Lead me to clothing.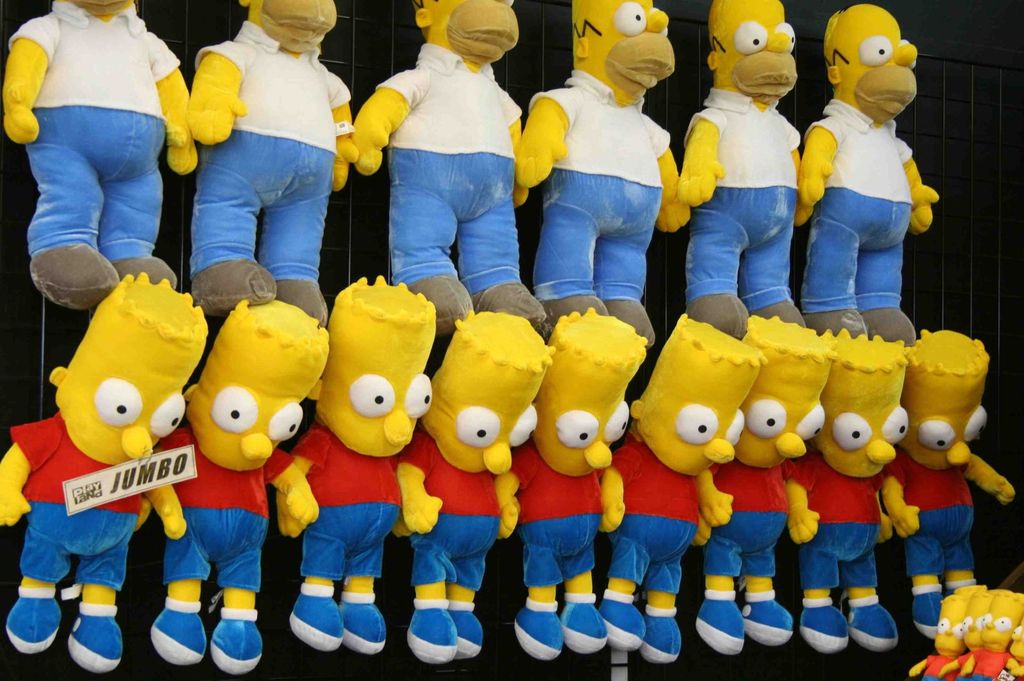
Lead to <region>784, 452, 884, 597</region>.
